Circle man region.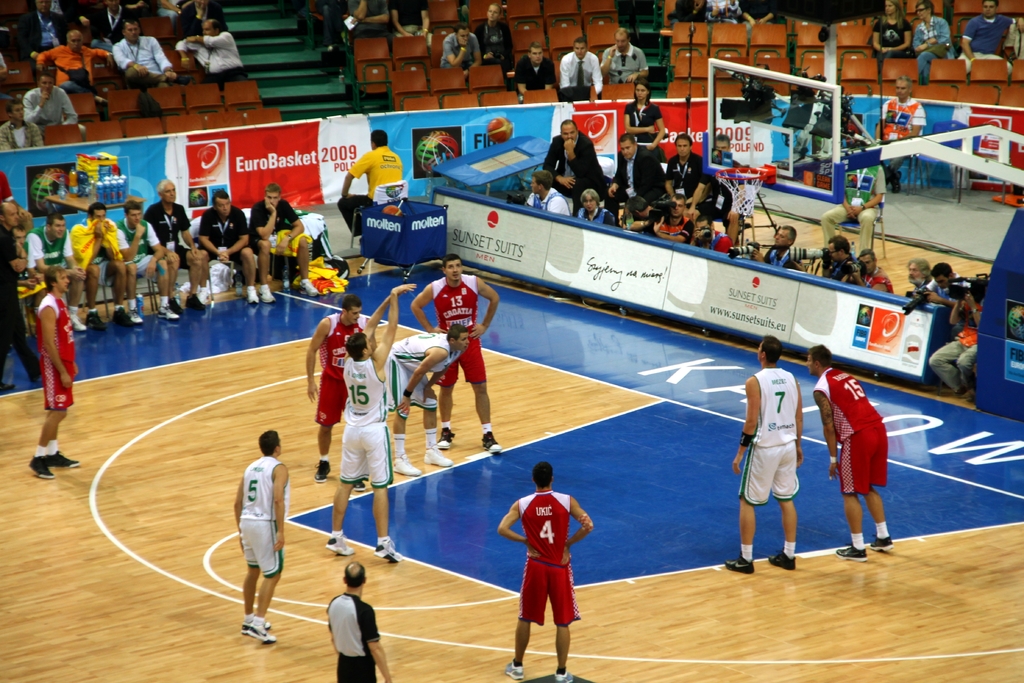
Region: (618, 196, 656, 233).
